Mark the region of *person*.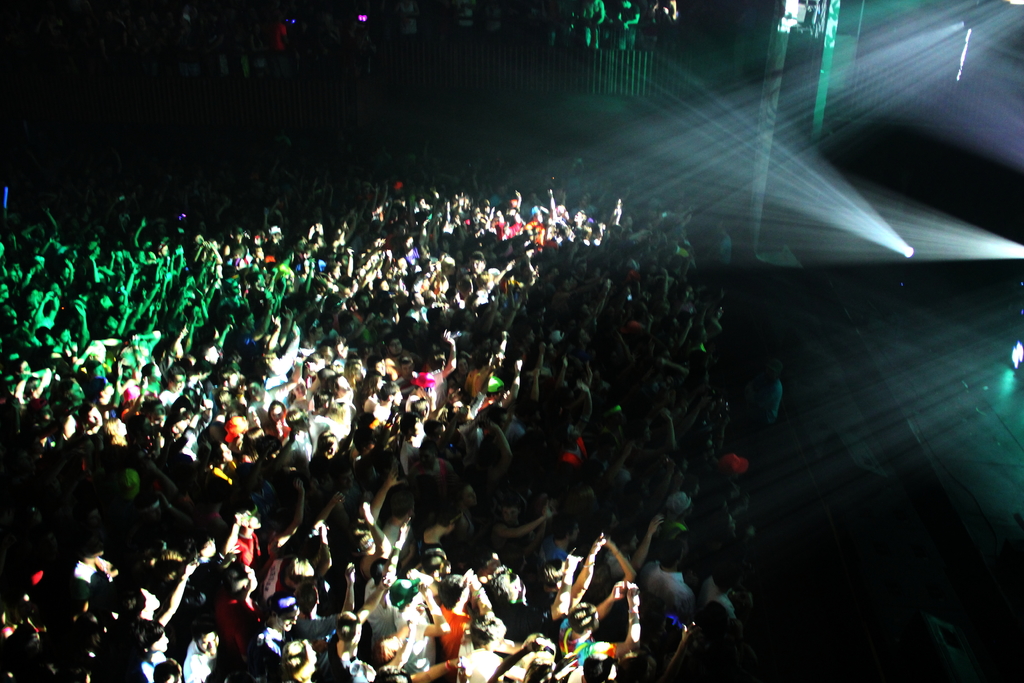
Region: locate(158, 648, 179, 682).
